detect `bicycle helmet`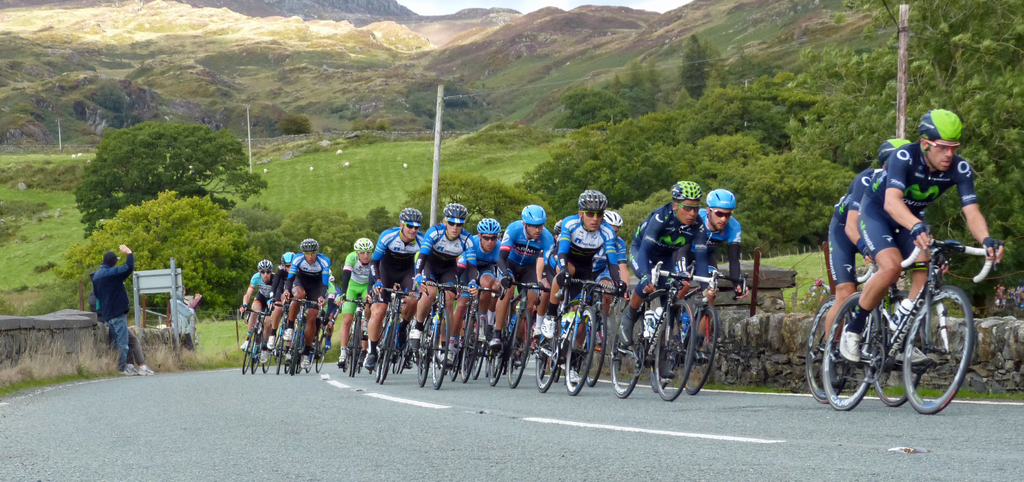
257 258 274 272
